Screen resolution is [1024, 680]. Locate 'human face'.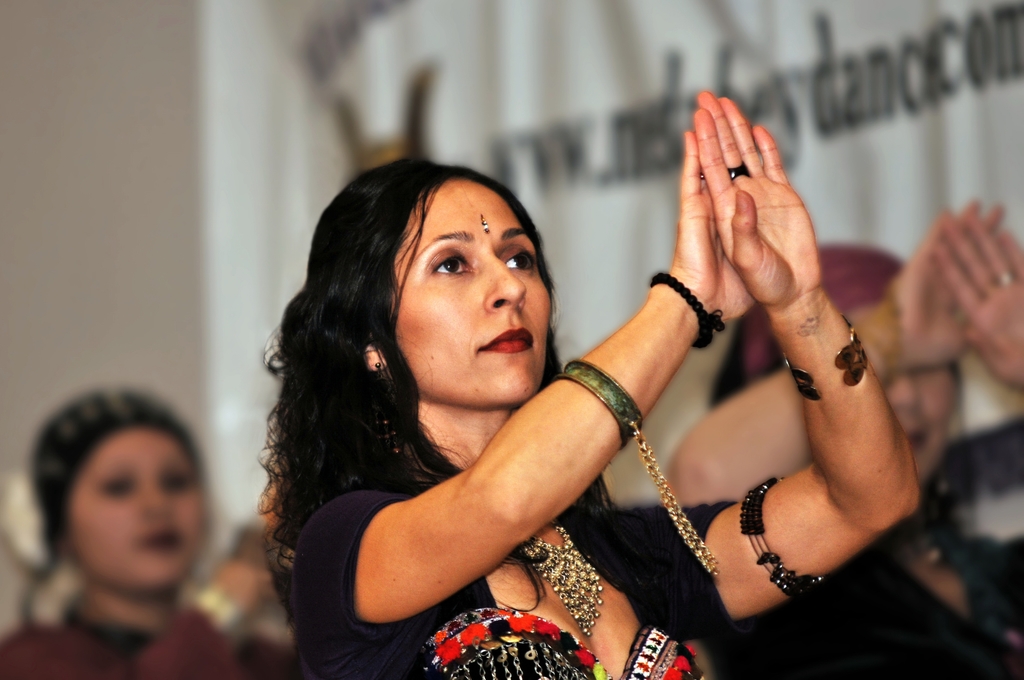
{"x1": 396, "y1": 175, "x2": 552, "y2": 407}.
